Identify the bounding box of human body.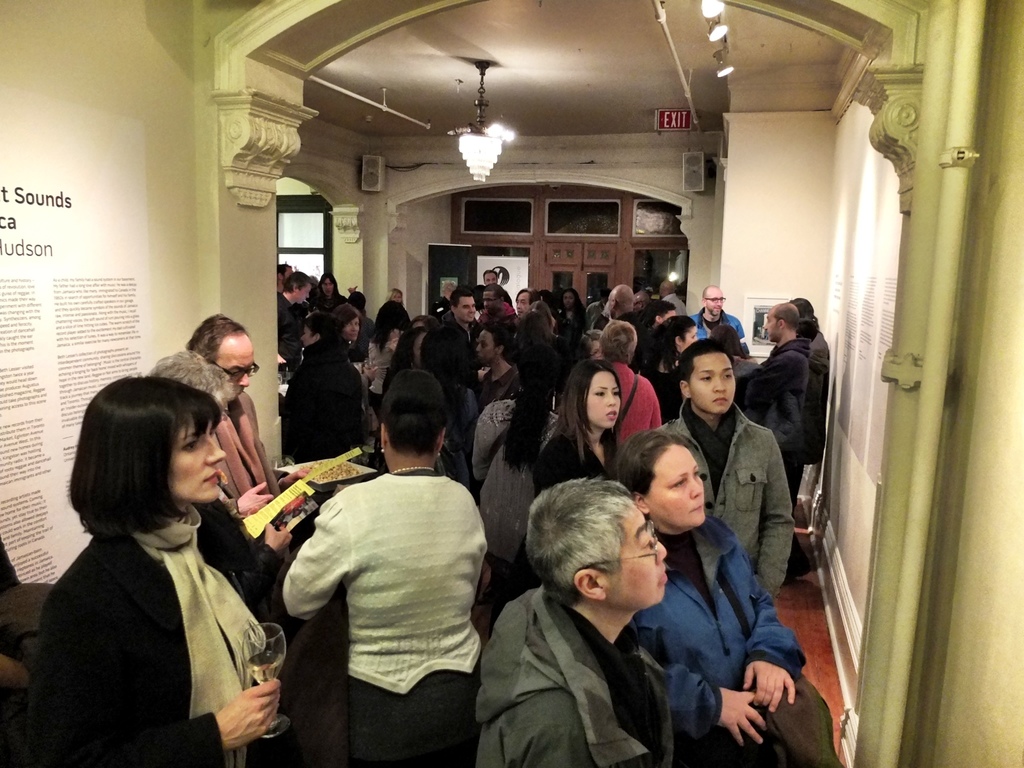
x1=607, y1=422, x2=824, y2=767.
